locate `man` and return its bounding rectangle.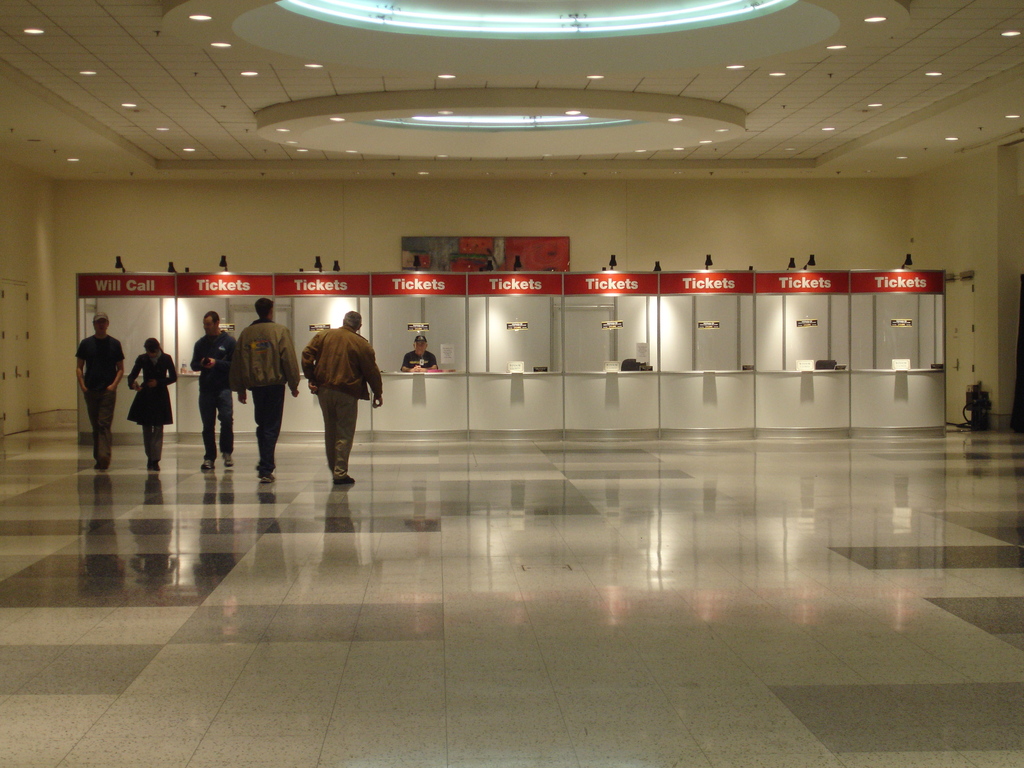
227,296,301,481.
